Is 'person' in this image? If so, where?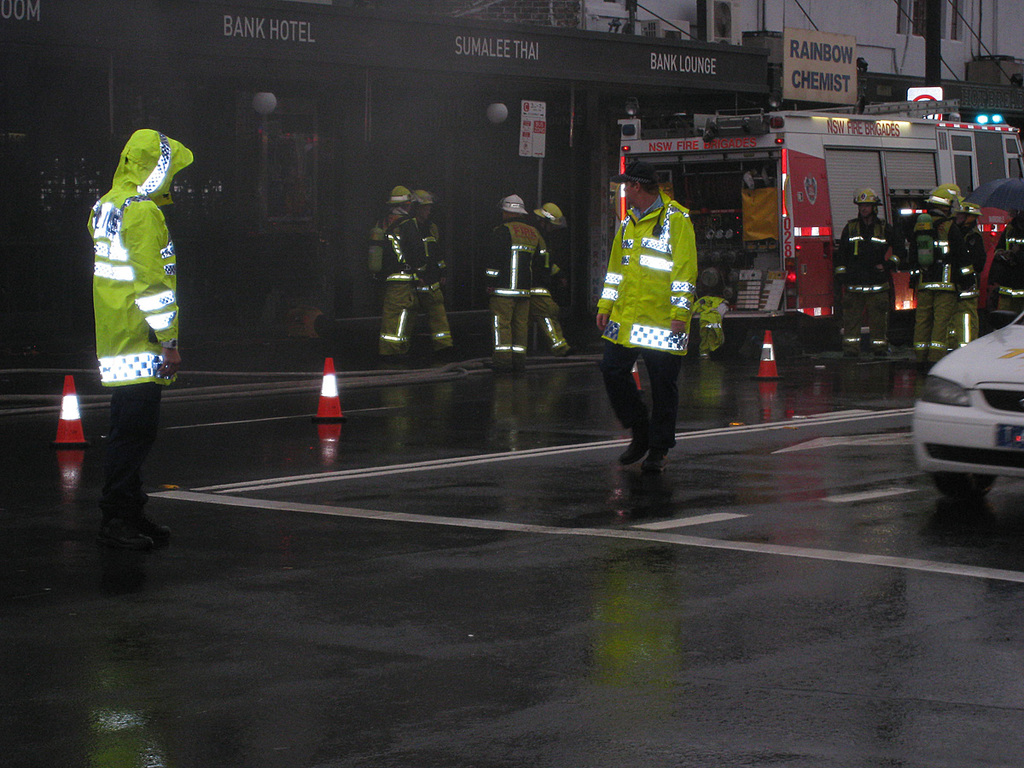
Yes, at bbox=(88, 130, 195, 549).
